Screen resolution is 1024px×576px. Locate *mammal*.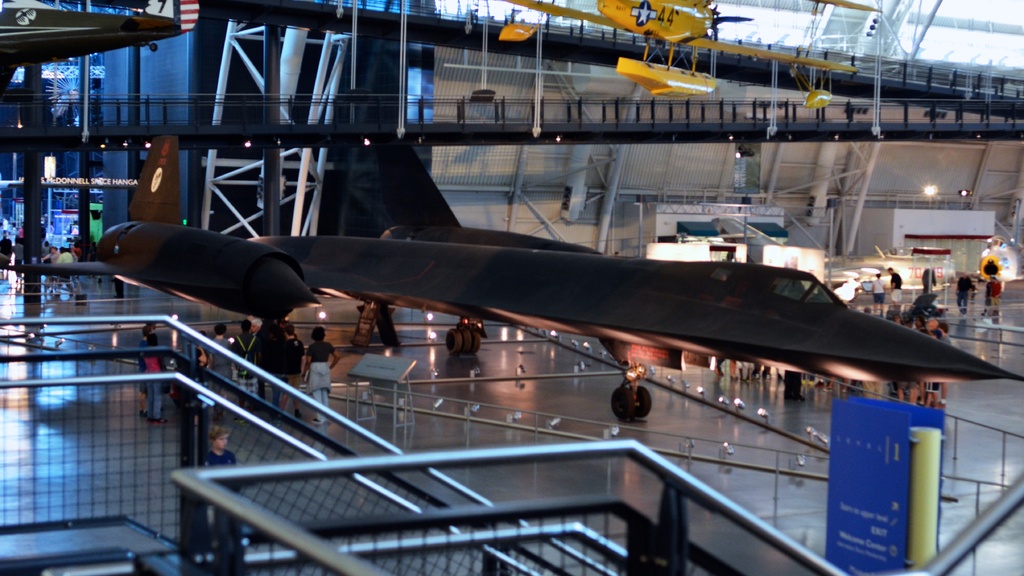
detection(200, 427, 236, 470).
